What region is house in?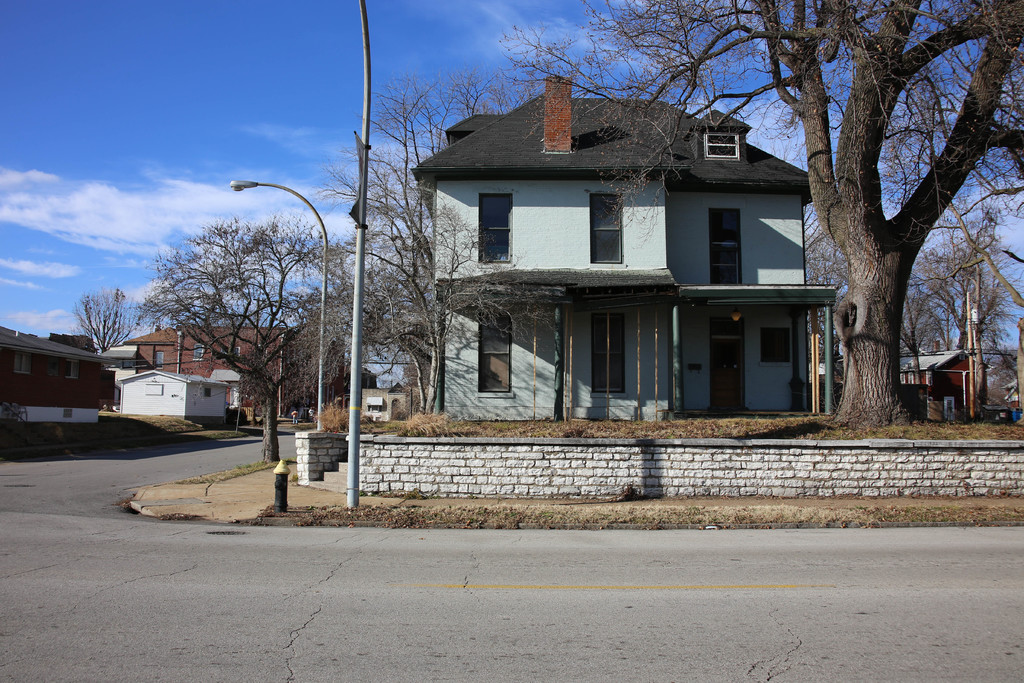
left=97, top=341, right=140, bottom=395.
